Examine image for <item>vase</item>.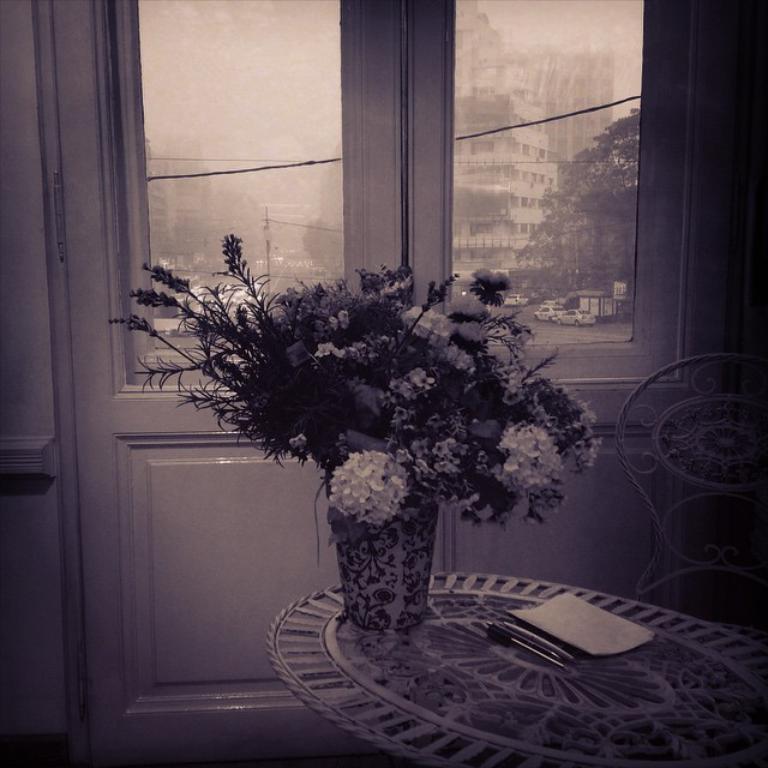
Examination result: detection(334, 490, 439, 631).
